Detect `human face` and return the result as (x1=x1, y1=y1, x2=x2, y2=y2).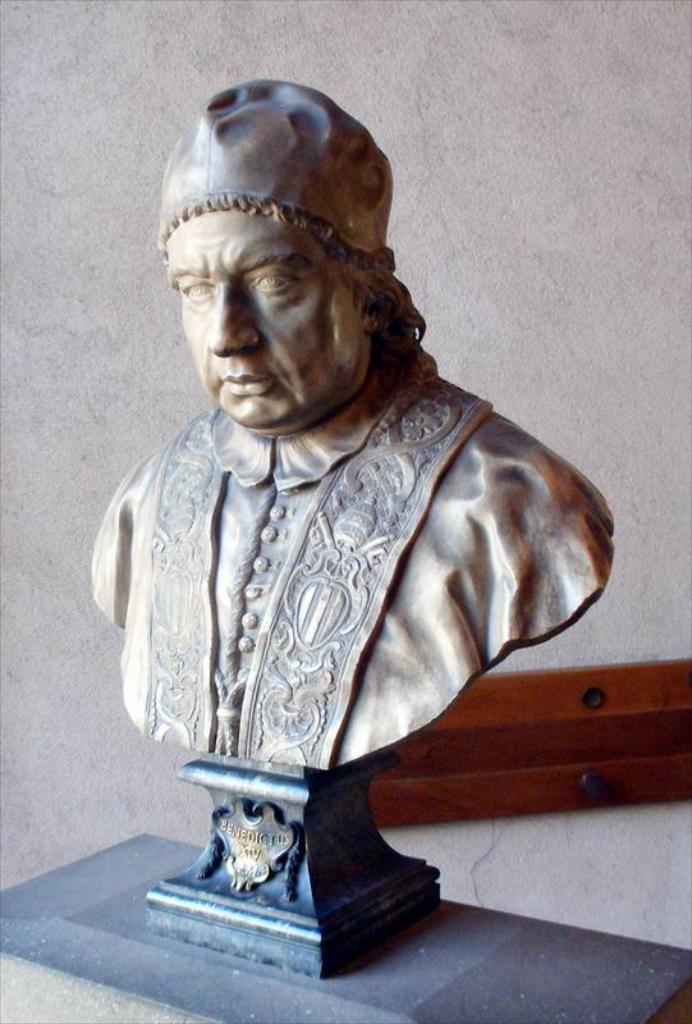
(x1=164, y1=204, x2=375, y2=419).
